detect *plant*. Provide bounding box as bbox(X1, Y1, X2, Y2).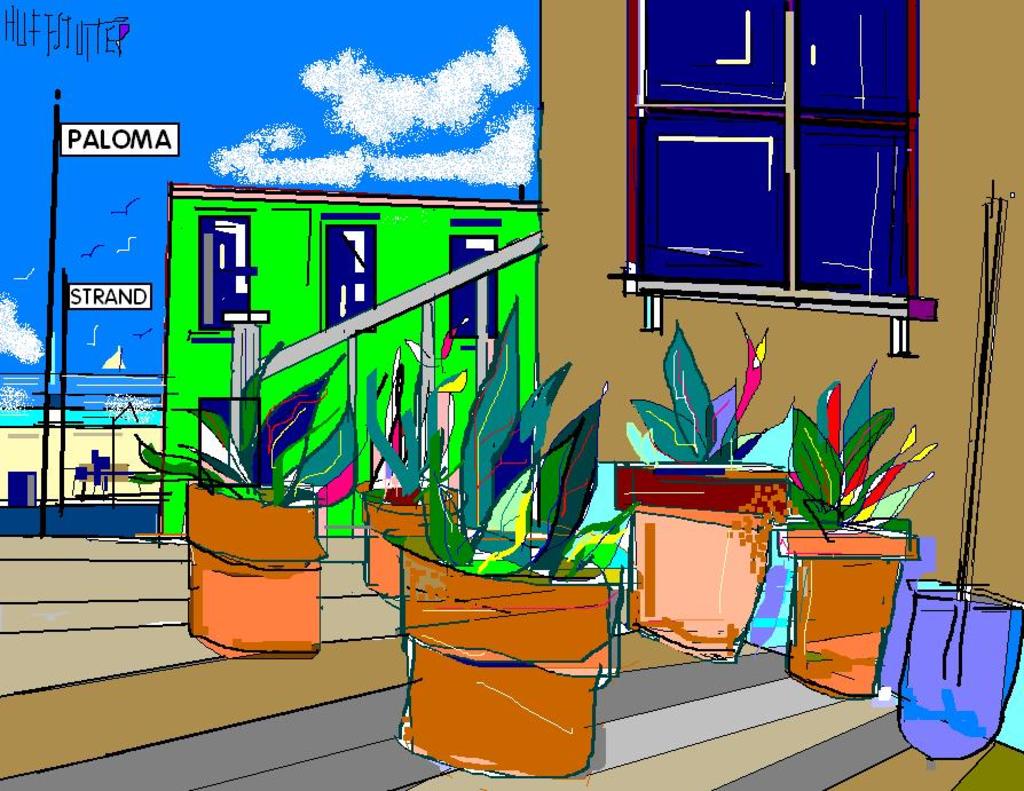
bbox(619, 304, 797, 462).
